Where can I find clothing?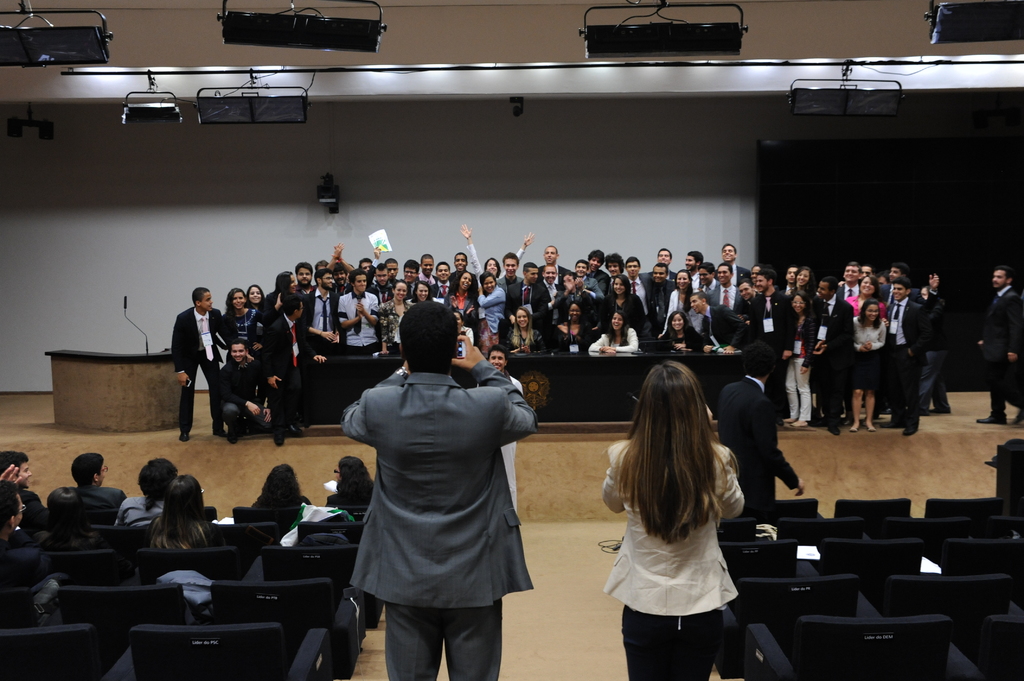
You can find it at (883, 300, 927, 418).
